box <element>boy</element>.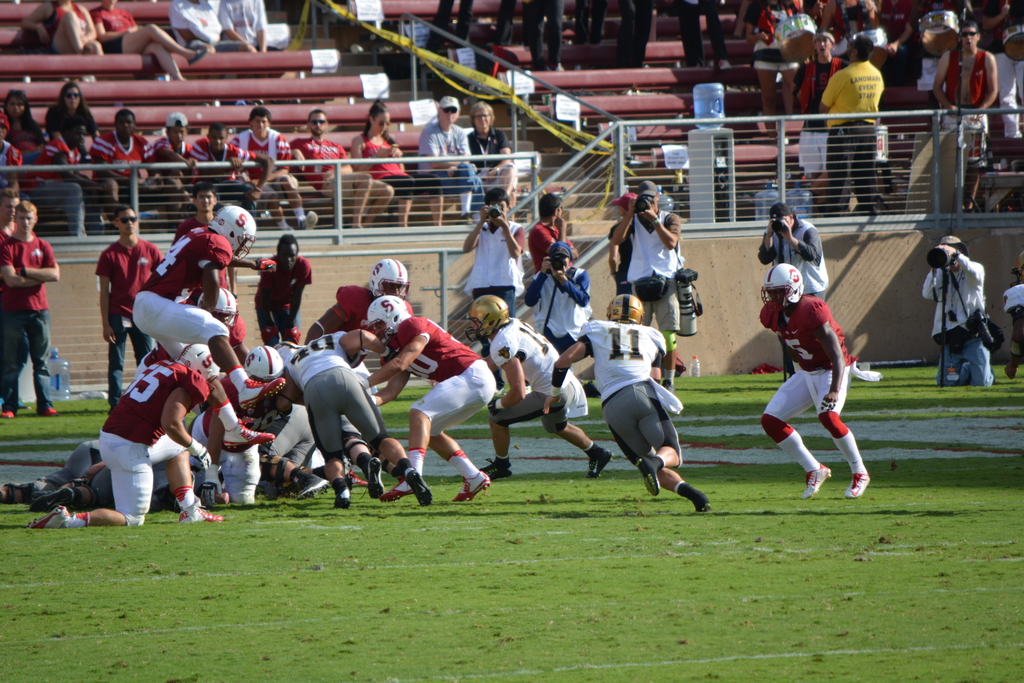
locate(0, 201, 59, 417).
